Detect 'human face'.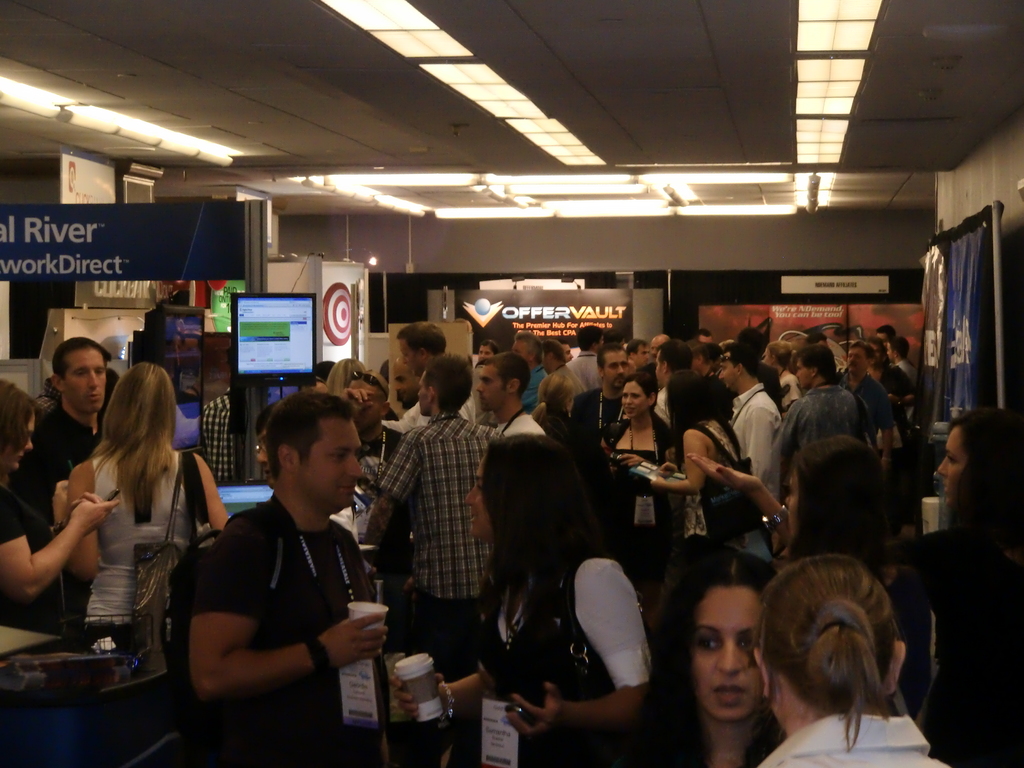
Detected at box=[603, 346, 629, 392].
